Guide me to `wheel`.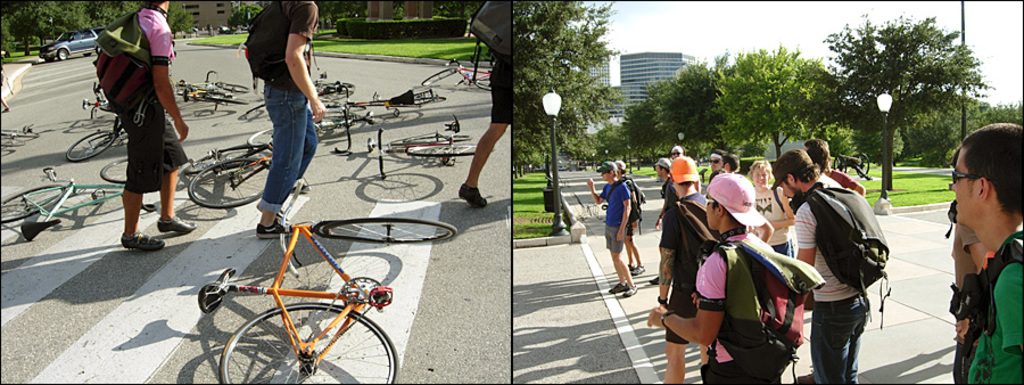
Guidance: region(189, 156, 274, 211).
